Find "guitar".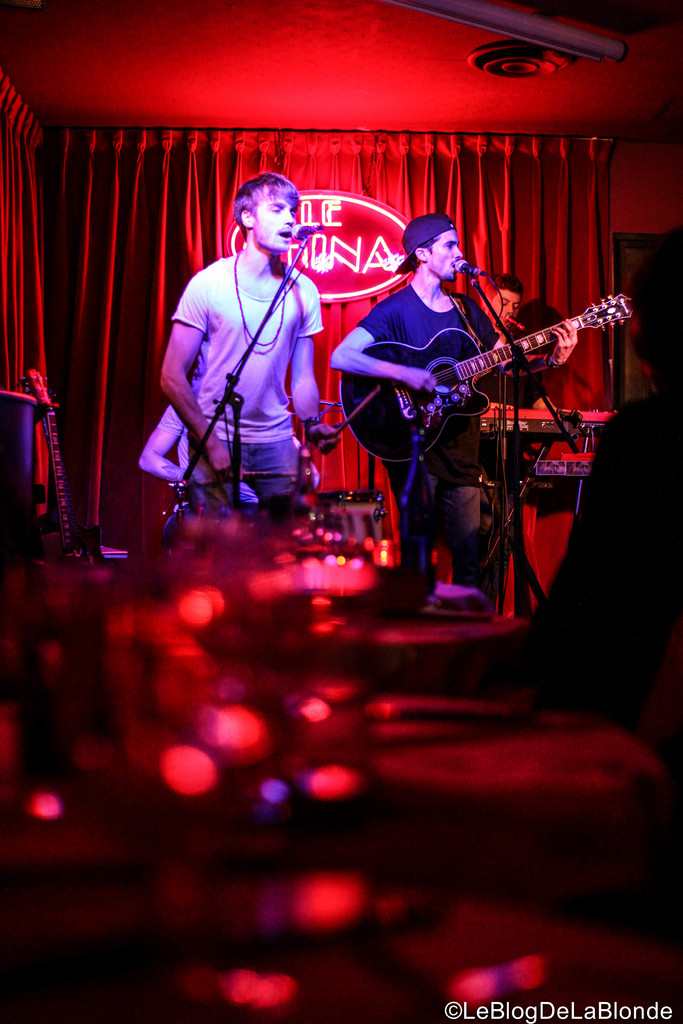
pyautogui.locateOnScreen(15, 365, 87, 565).
